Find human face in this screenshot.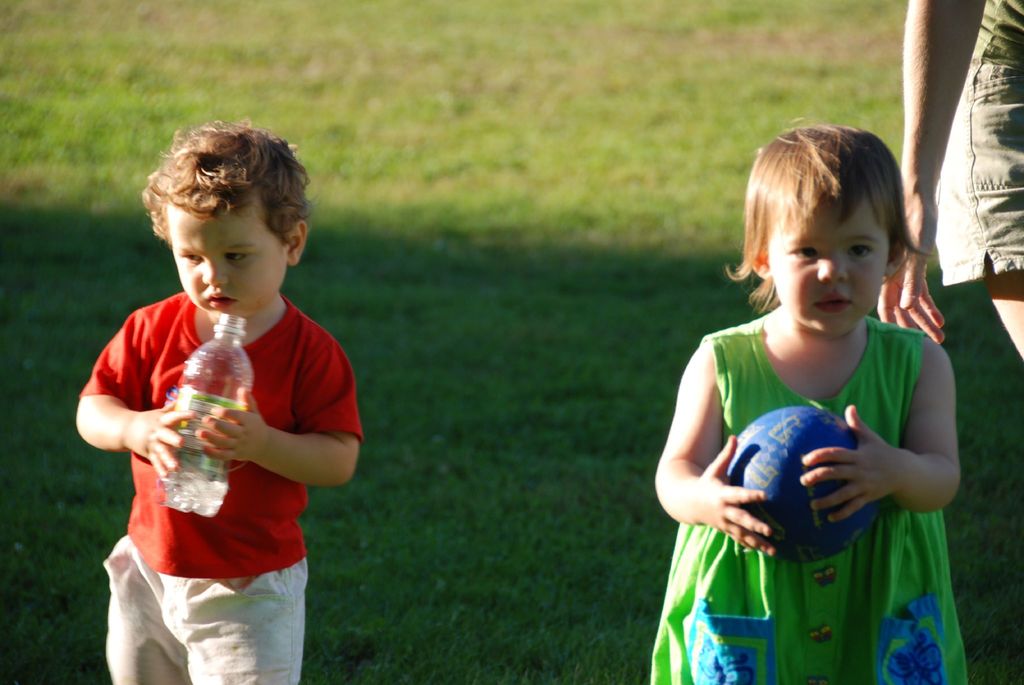
The bounding box for human face is detection(772, 220, 892, 332).
